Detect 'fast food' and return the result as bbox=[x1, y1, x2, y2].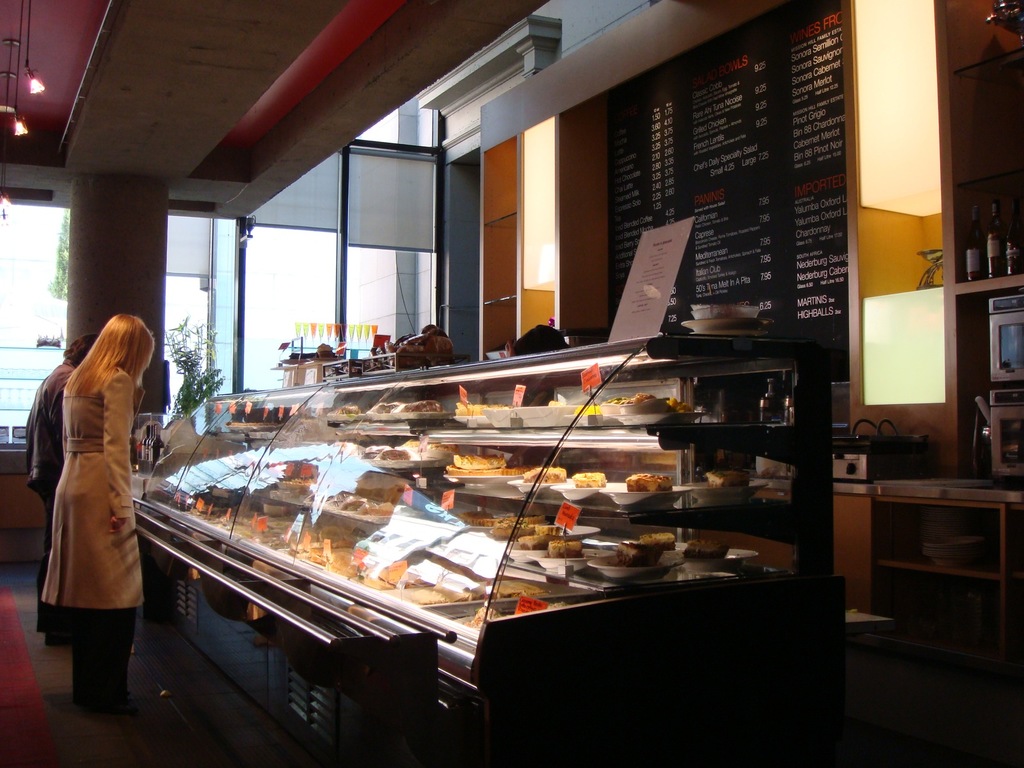
bbox=[445, 454, 568, 484].
